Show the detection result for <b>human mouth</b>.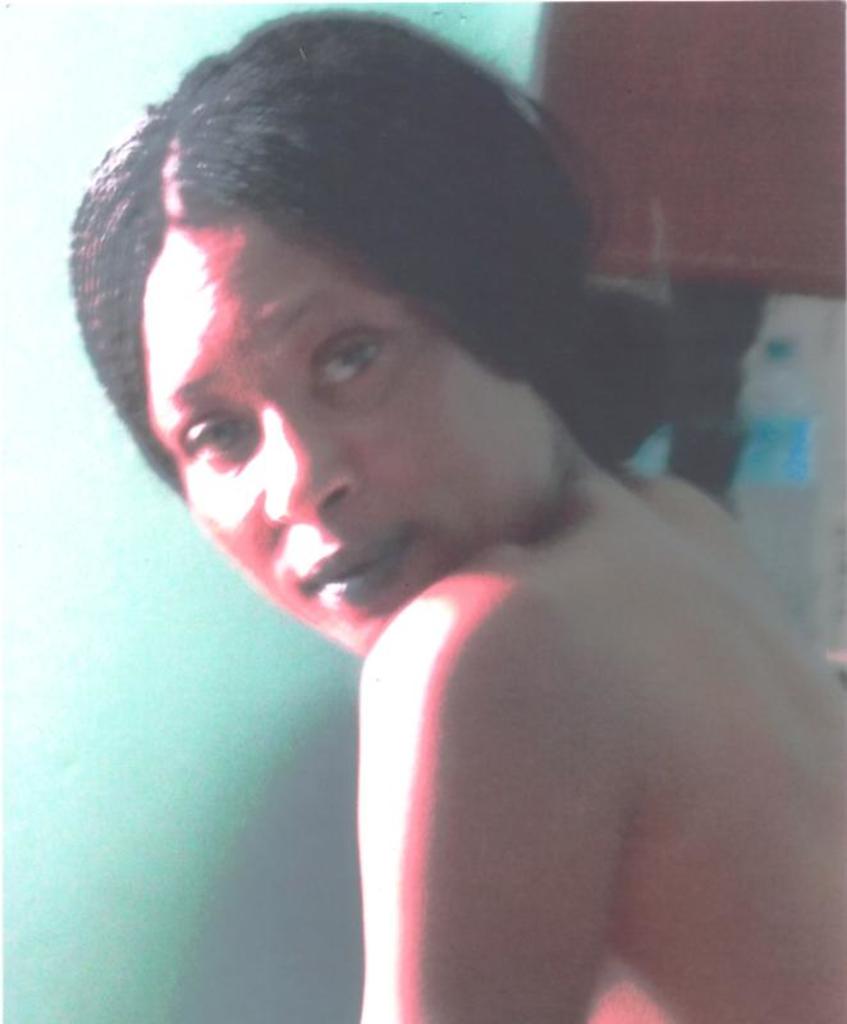
pyautogui.locateOnScreen(301, 538, 413, 595).
